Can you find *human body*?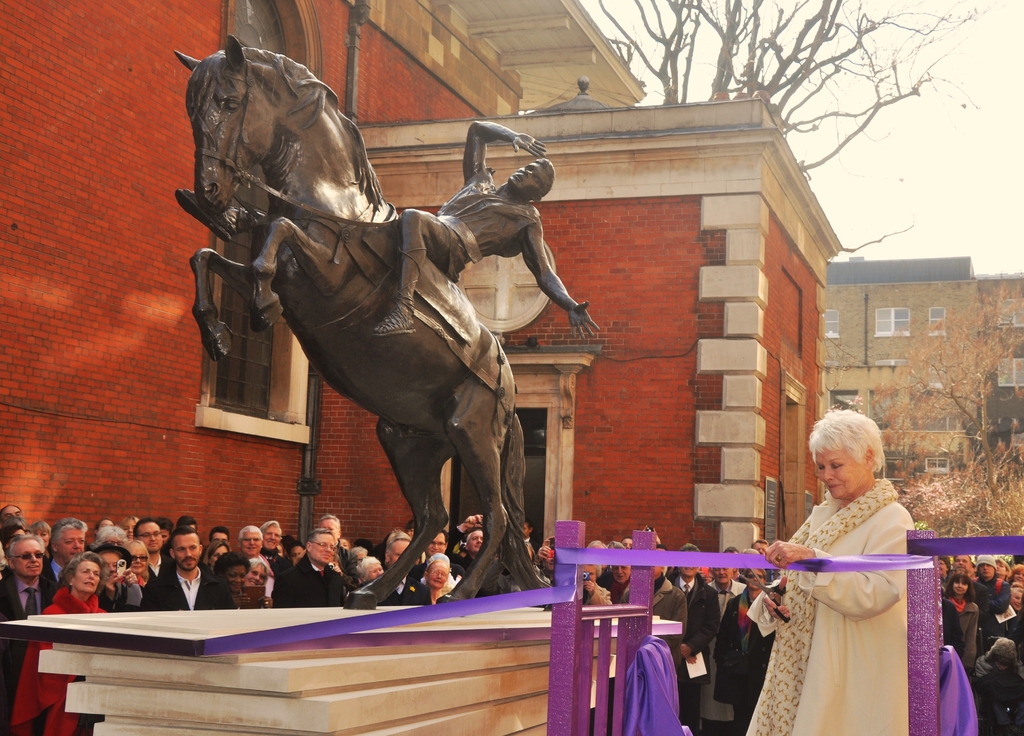
Yes, bounding box: {"left": 38, "top": 518, "right": 88, "bottom": 608}.
